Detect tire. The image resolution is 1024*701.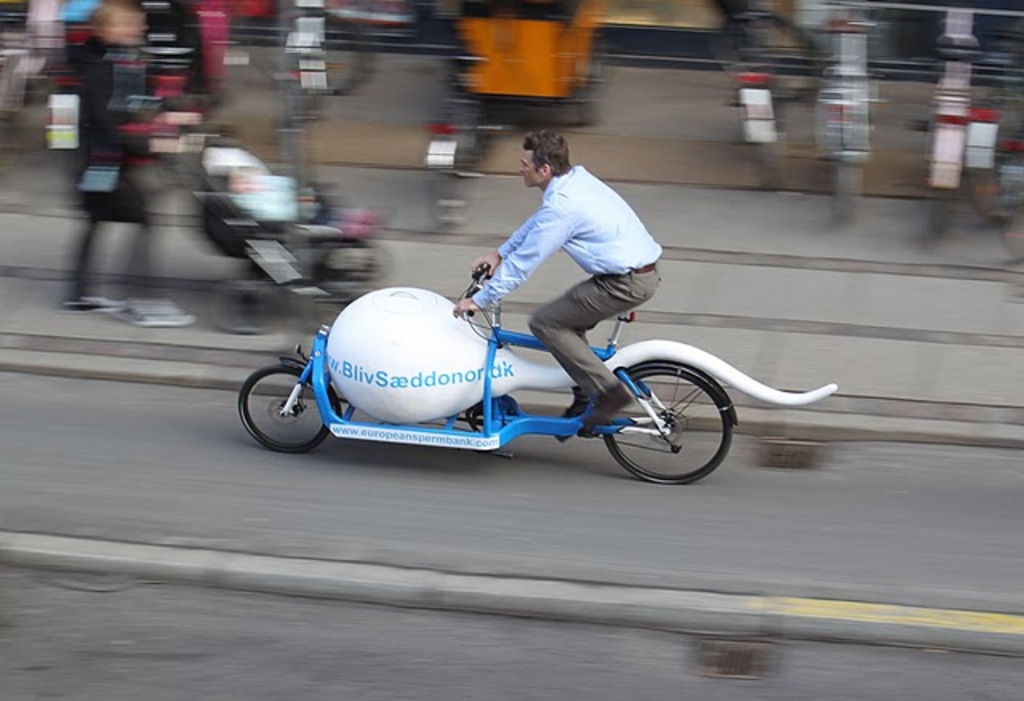
602:359:736:485.
